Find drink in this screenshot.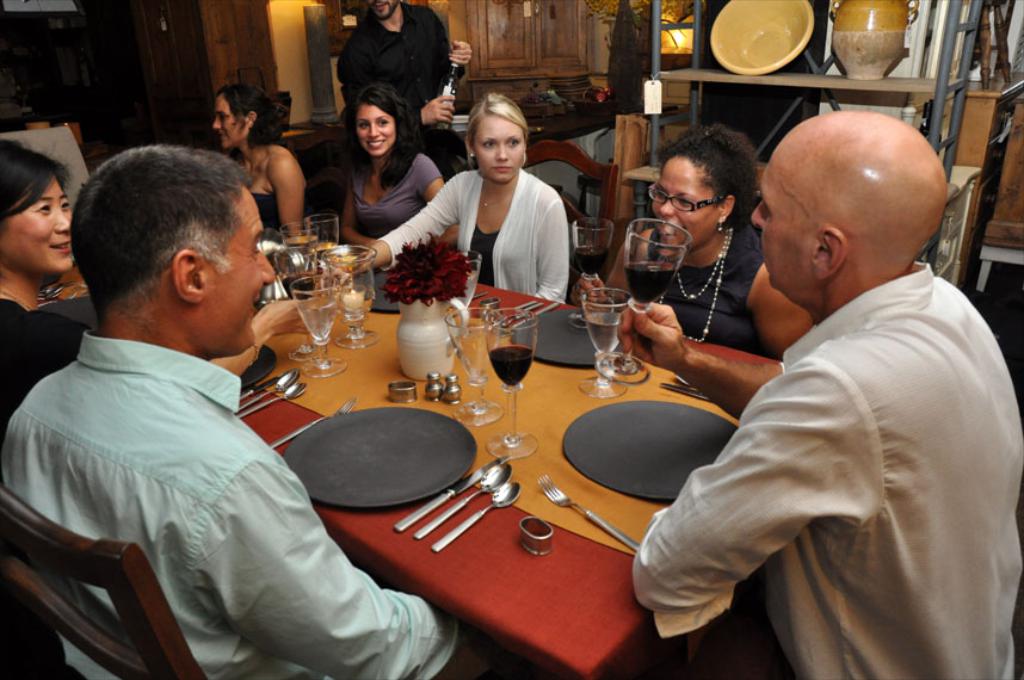
The bounding box for drink is [x1=623, y1=261, x2=678, y2=304].
